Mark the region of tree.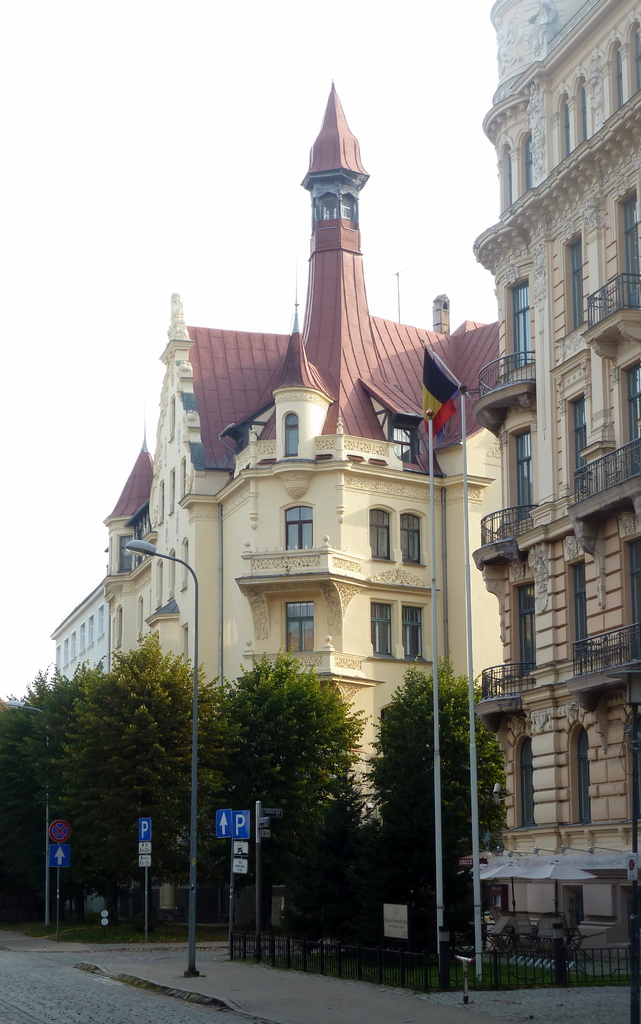
Region: detection(183, 646, 396, 927).
